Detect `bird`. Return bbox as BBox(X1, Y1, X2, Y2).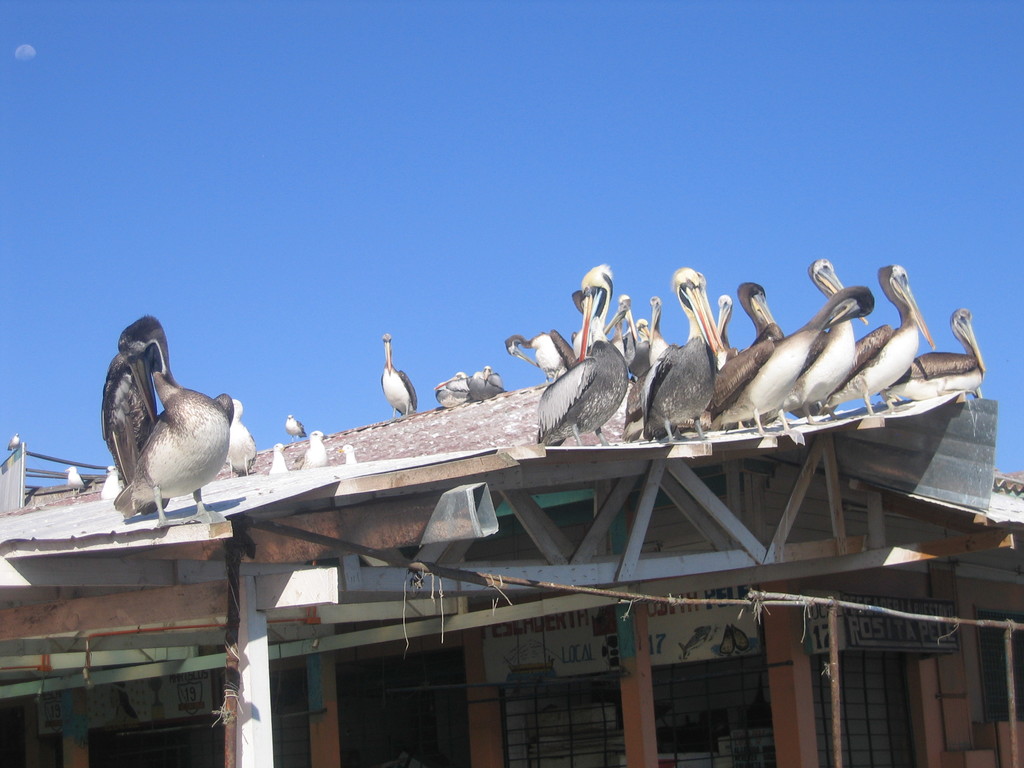
BBox(618, 257, 723, 437).
